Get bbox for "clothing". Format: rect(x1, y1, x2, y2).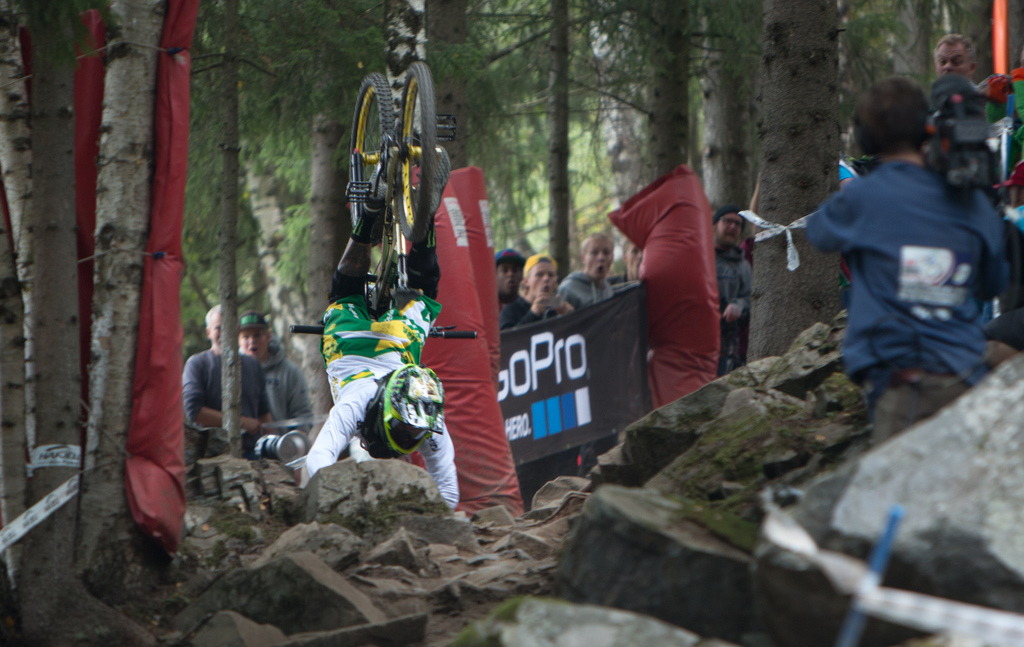
rect(239, 337, 307, 438).
